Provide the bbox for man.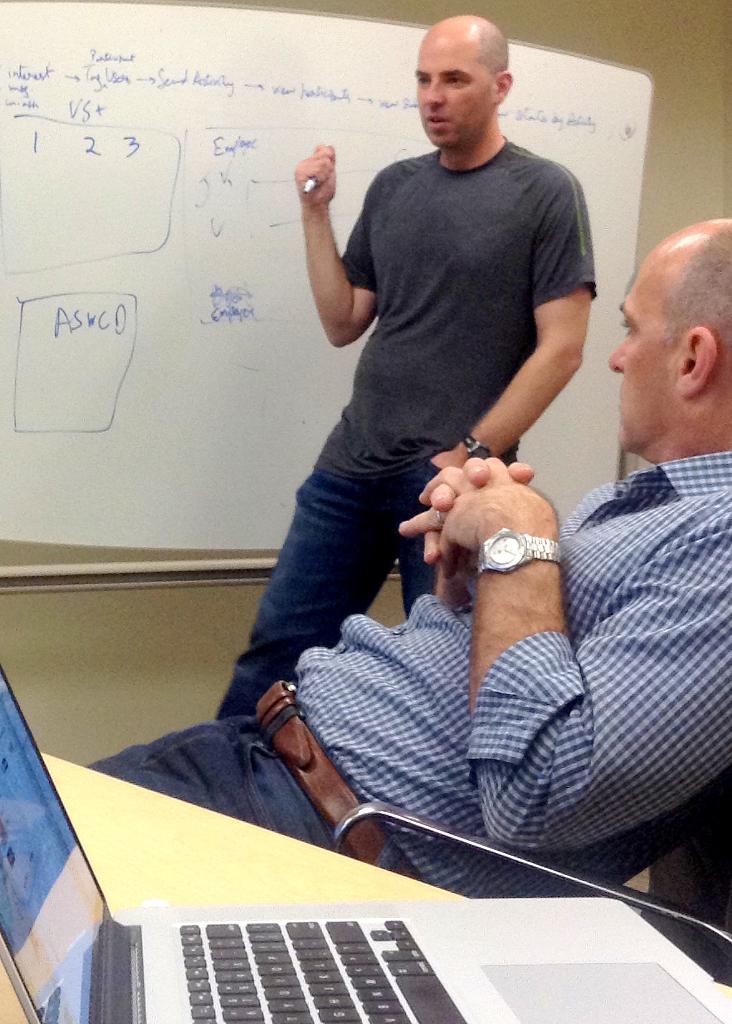
86 212 731 898.
